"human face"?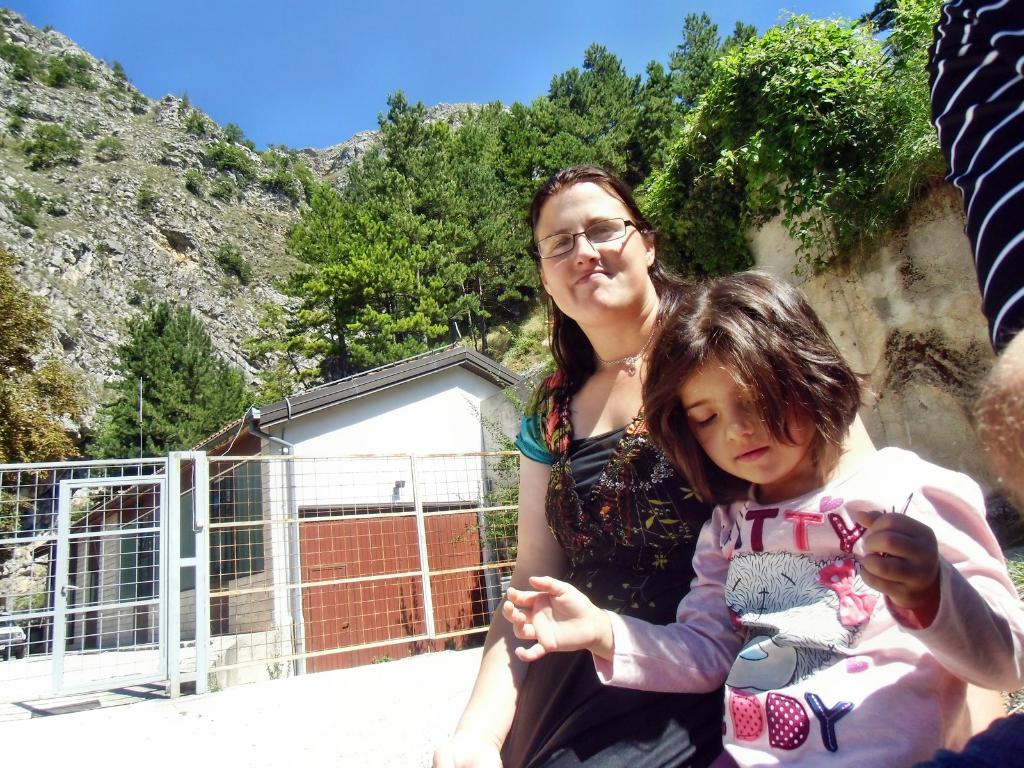
crop(682, 352, 820, 484)
